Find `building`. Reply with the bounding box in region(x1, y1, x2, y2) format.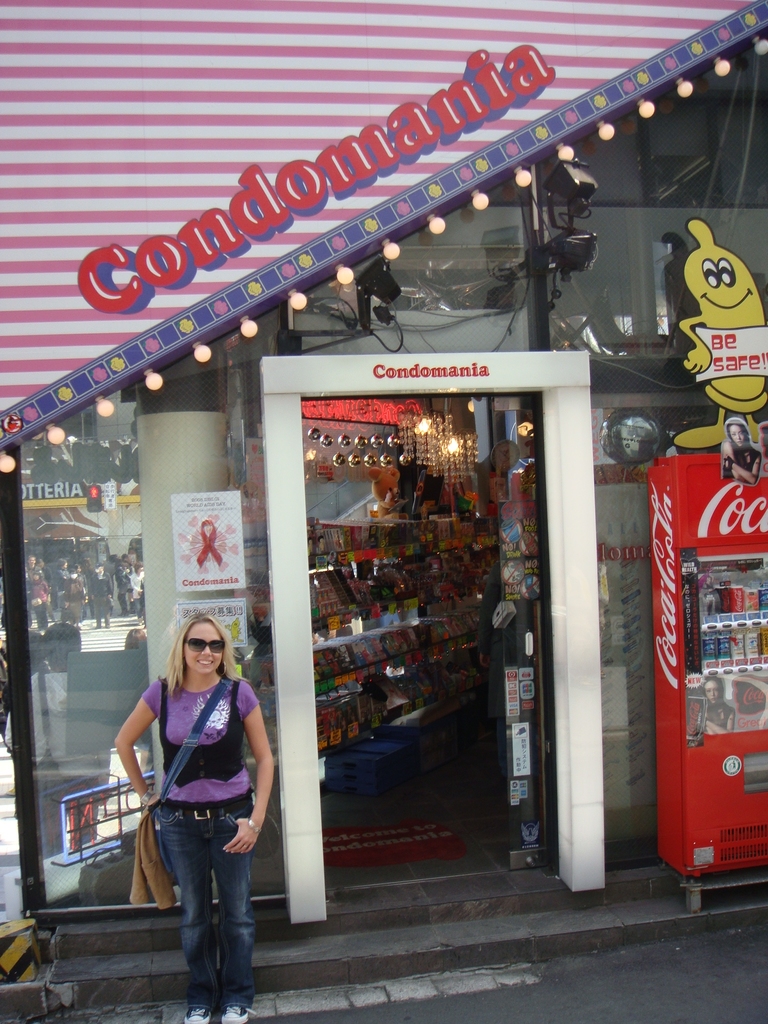
region(0, 0, 767, 1023).
